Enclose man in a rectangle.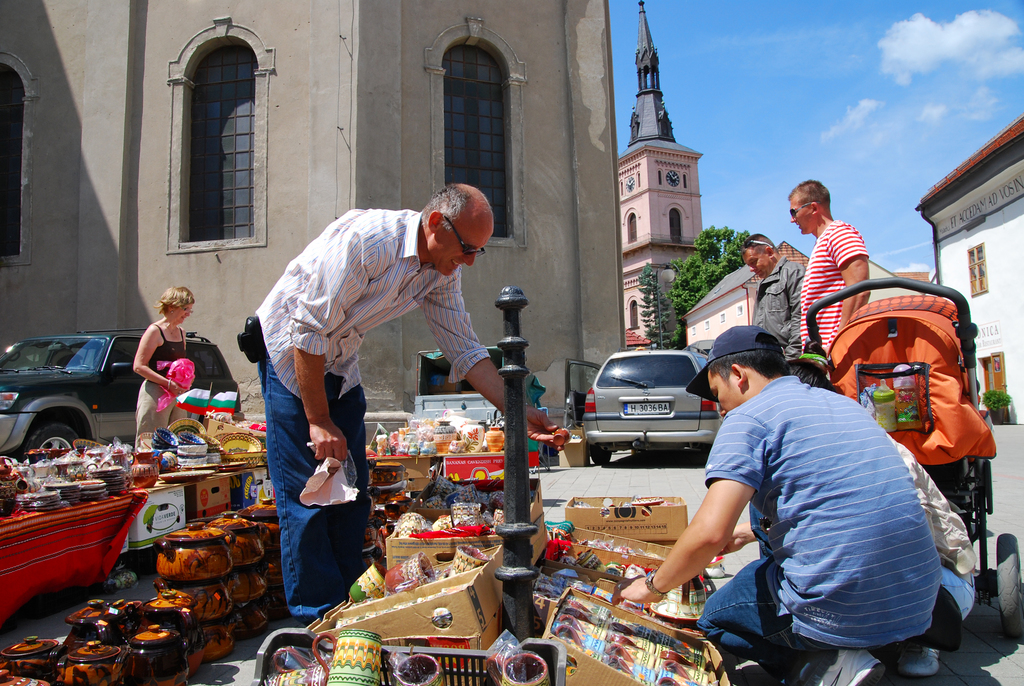
crop(883, 439, 977, 685).
